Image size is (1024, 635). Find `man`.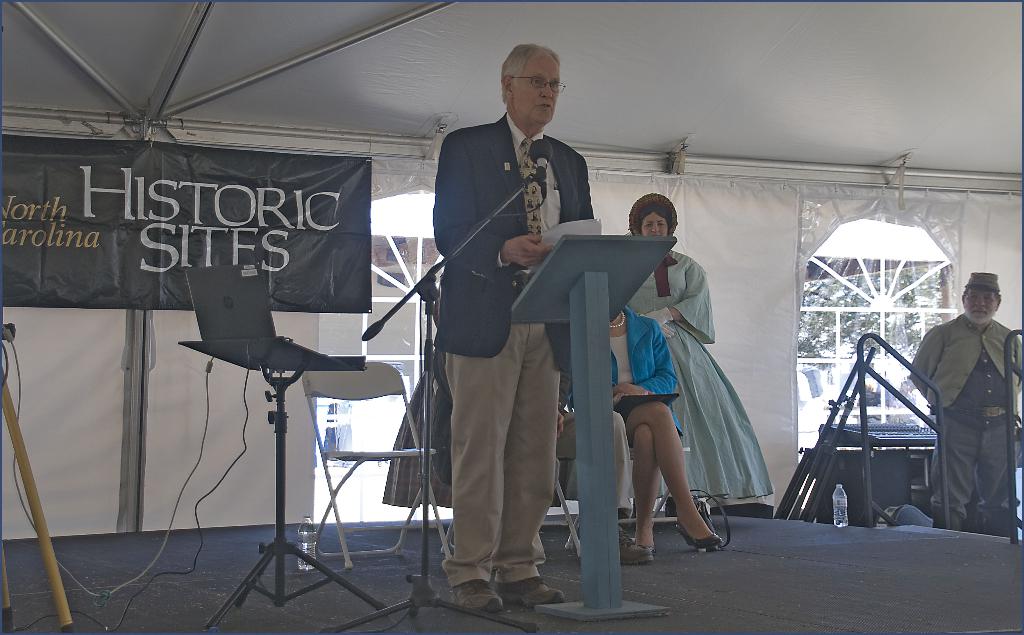
{"left": 433, "top": 354, "right": 657, "bottom": 569}.
